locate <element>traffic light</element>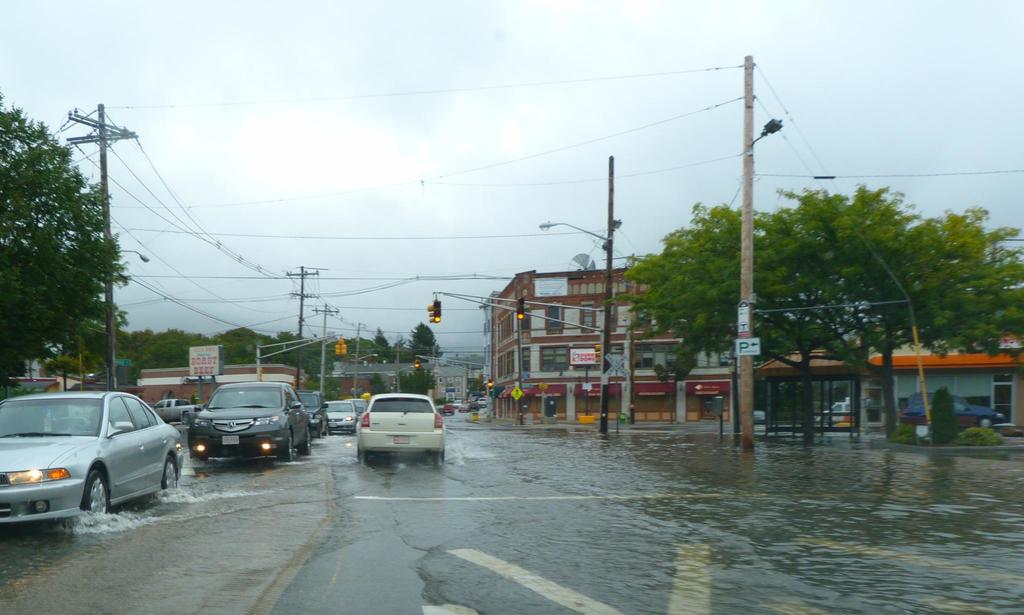
(431, 299, 440, 324)
